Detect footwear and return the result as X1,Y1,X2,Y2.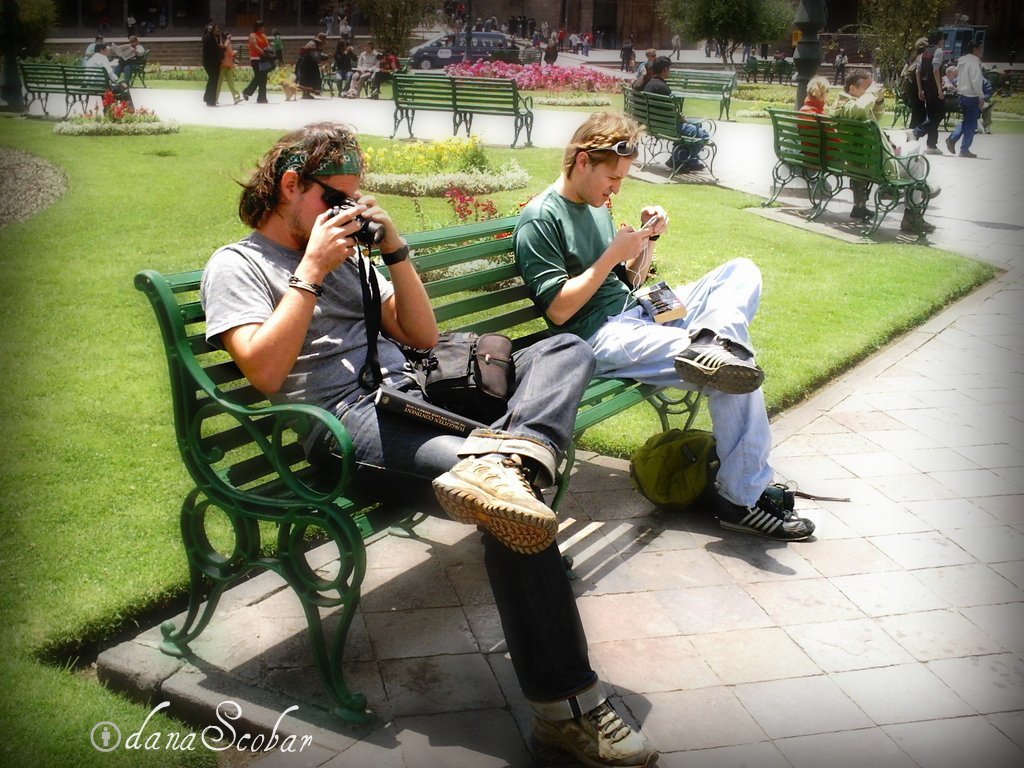
899,208,934,233.
